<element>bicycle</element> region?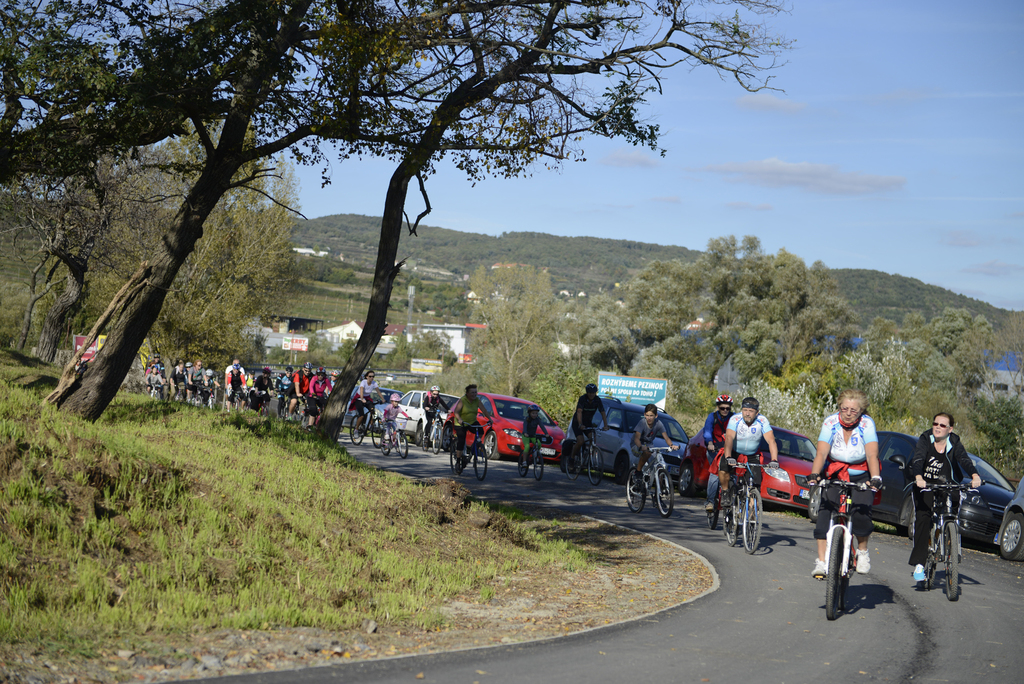
{"x1": 727, "y1": 456, "x2": 777, "y2": 556}
